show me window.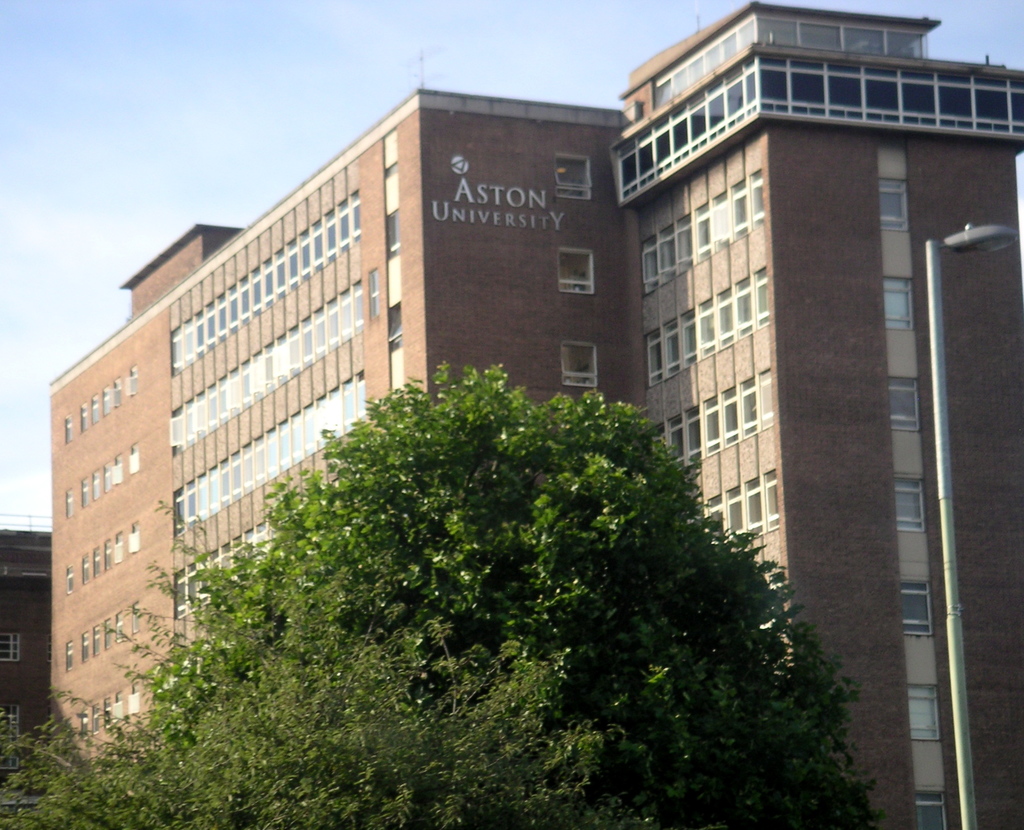
window is here: (x1=115, y1=454, x2=127, y2=483).
